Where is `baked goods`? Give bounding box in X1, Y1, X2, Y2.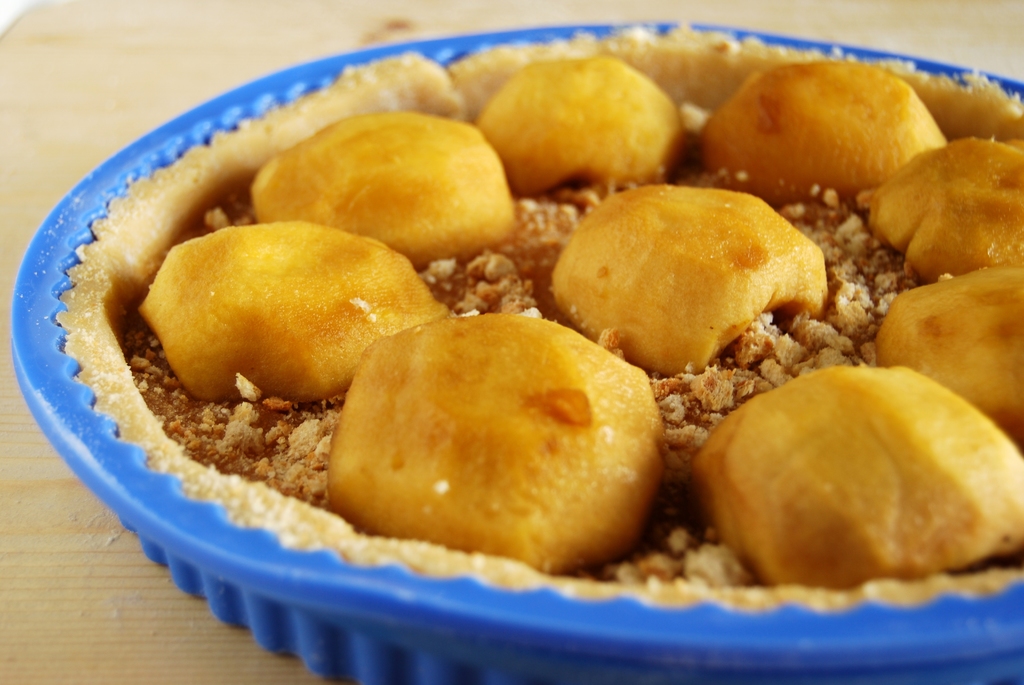
692, 363, 1023, 588.
